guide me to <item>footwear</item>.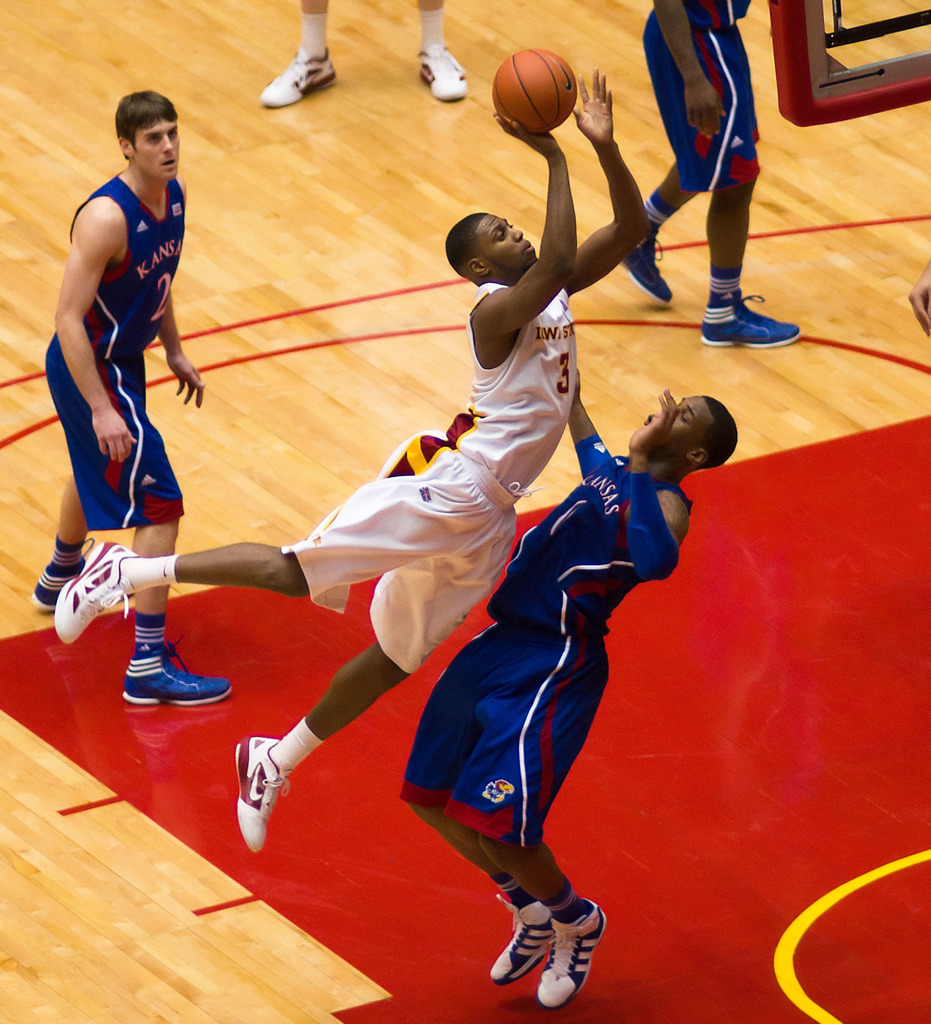
Guidance: l=416, t=34, r=462, b=102.
